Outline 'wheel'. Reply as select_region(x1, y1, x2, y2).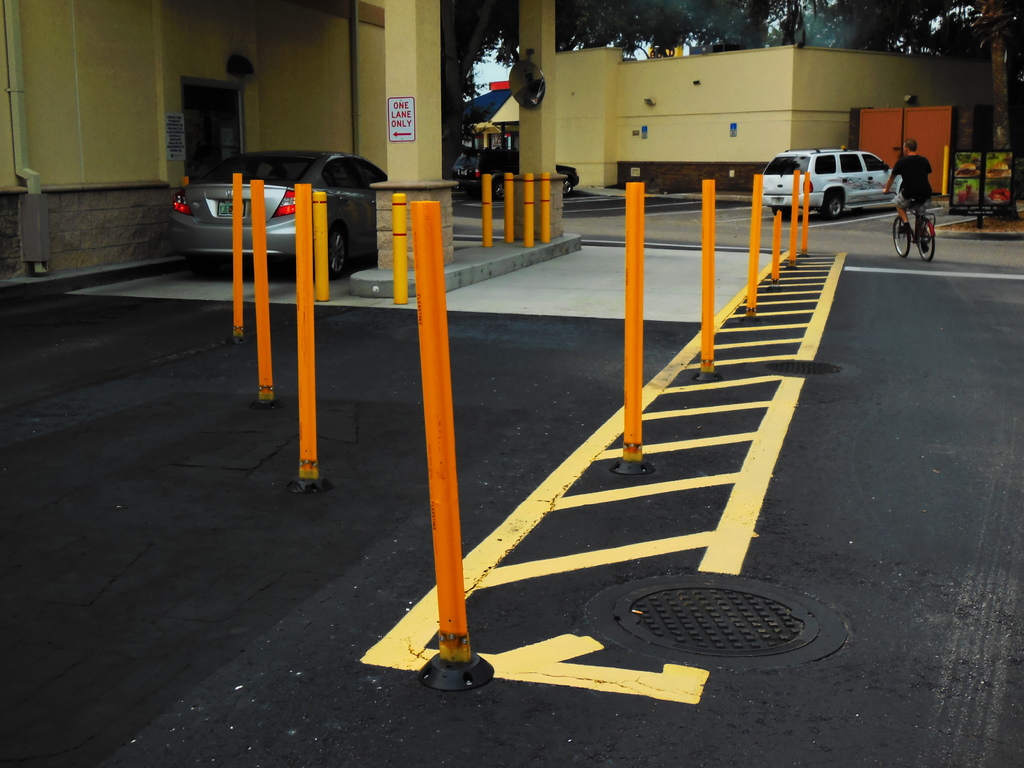
select_region(562, 179, 573, 194).
